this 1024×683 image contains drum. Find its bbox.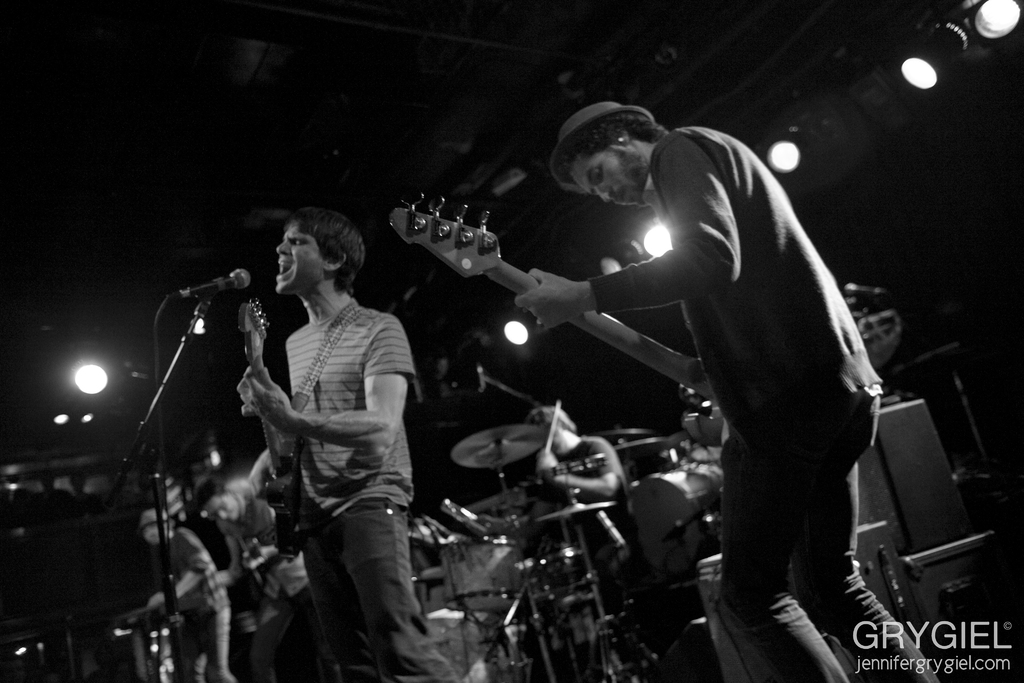
box(403, 514, 458, 582).
